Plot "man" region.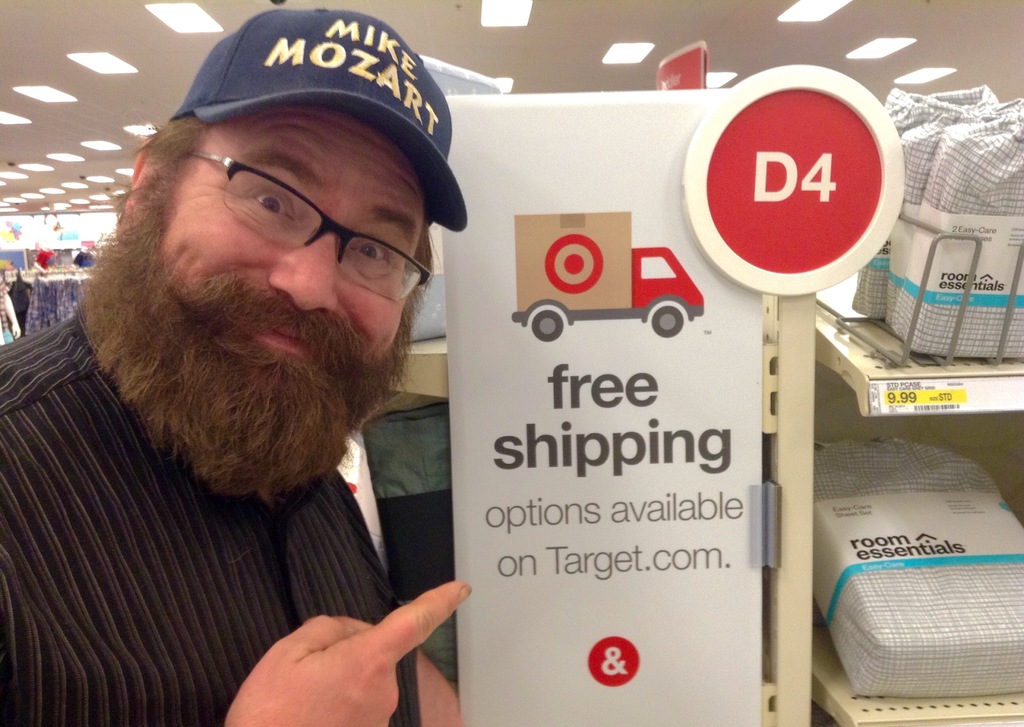
Plotted at (0,15,543,726).
